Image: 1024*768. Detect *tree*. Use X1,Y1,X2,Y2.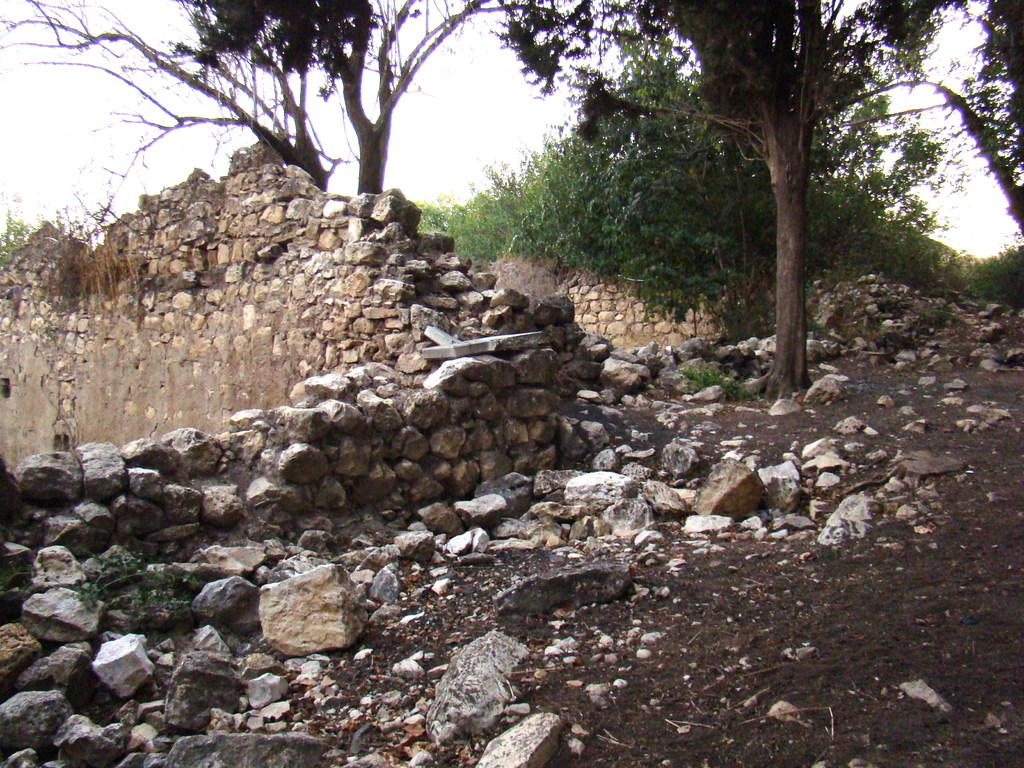
575,14,957,383.
